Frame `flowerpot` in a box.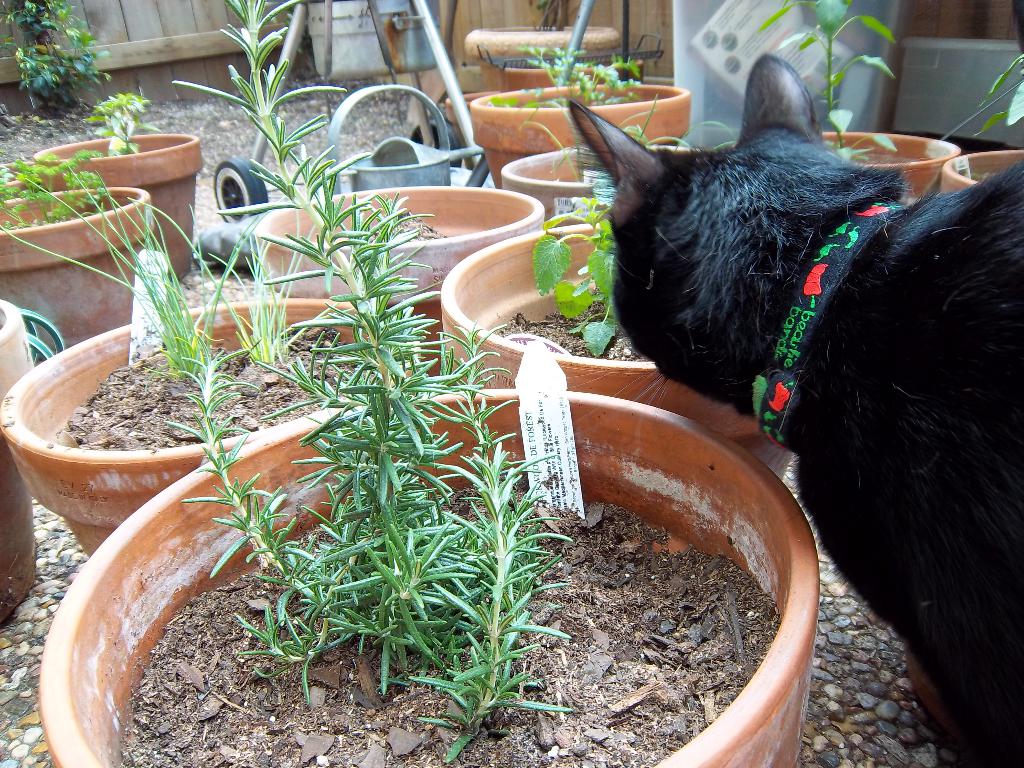
left=940, top=147, right=1023, bottom=193.
